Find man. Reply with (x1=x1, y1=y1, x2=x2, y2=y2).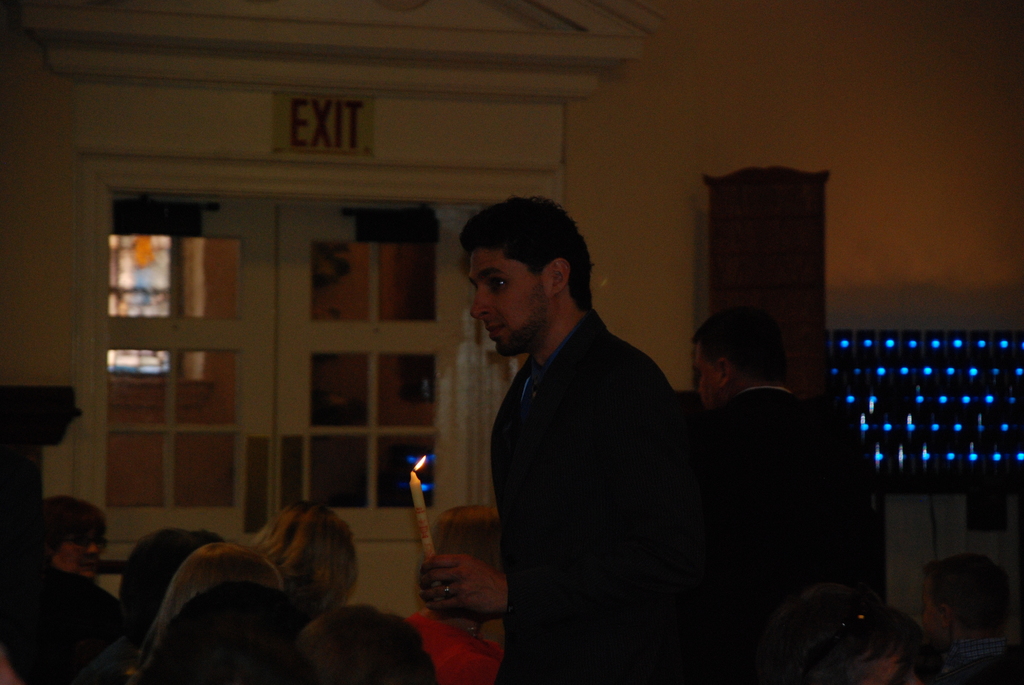
(x1=414, y1=197, x2=681, y2=684).
